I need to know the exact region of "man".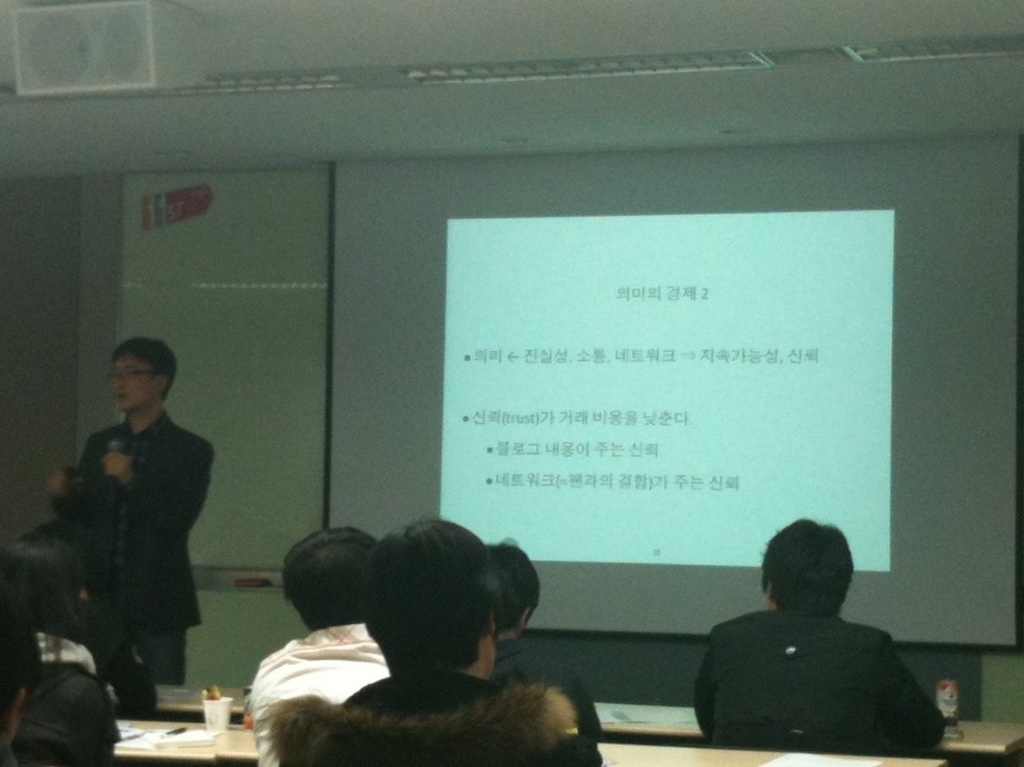
Region: crop(492, 534, 601, 746).
